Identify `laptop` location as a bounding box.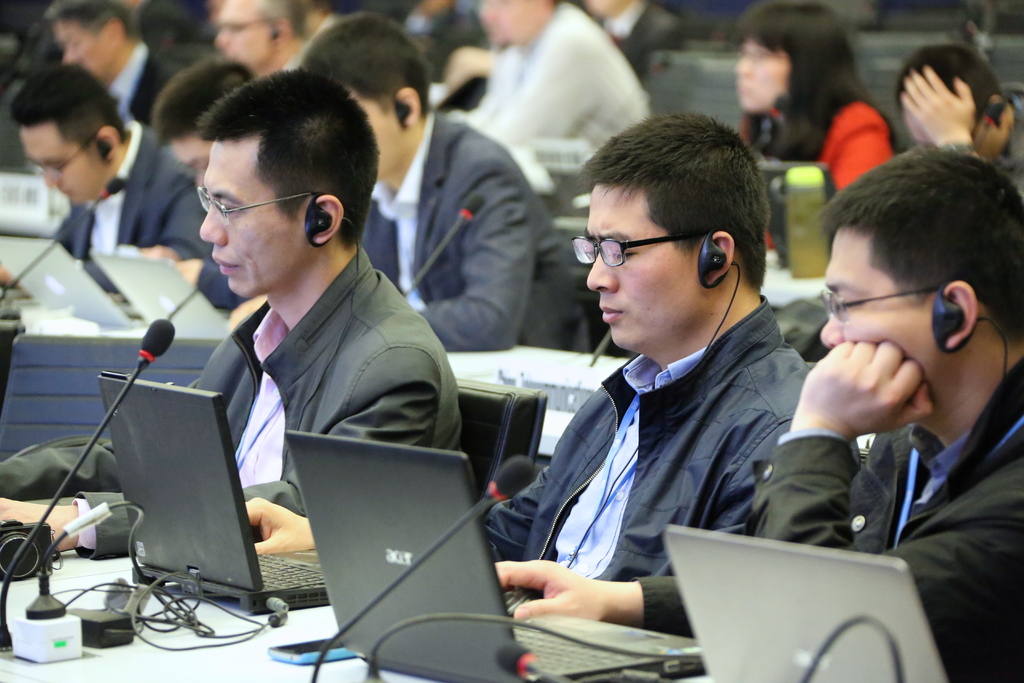
[0,235,137,334].
